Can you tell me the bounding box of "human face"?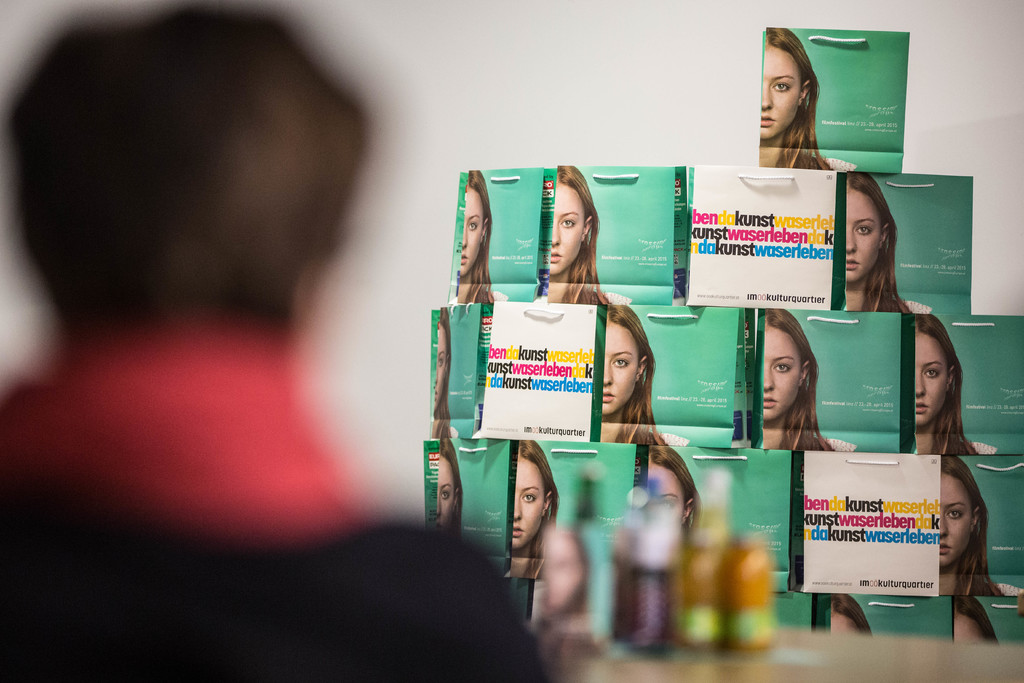
[x1=912, y1=328, x2=948, y2=427].
